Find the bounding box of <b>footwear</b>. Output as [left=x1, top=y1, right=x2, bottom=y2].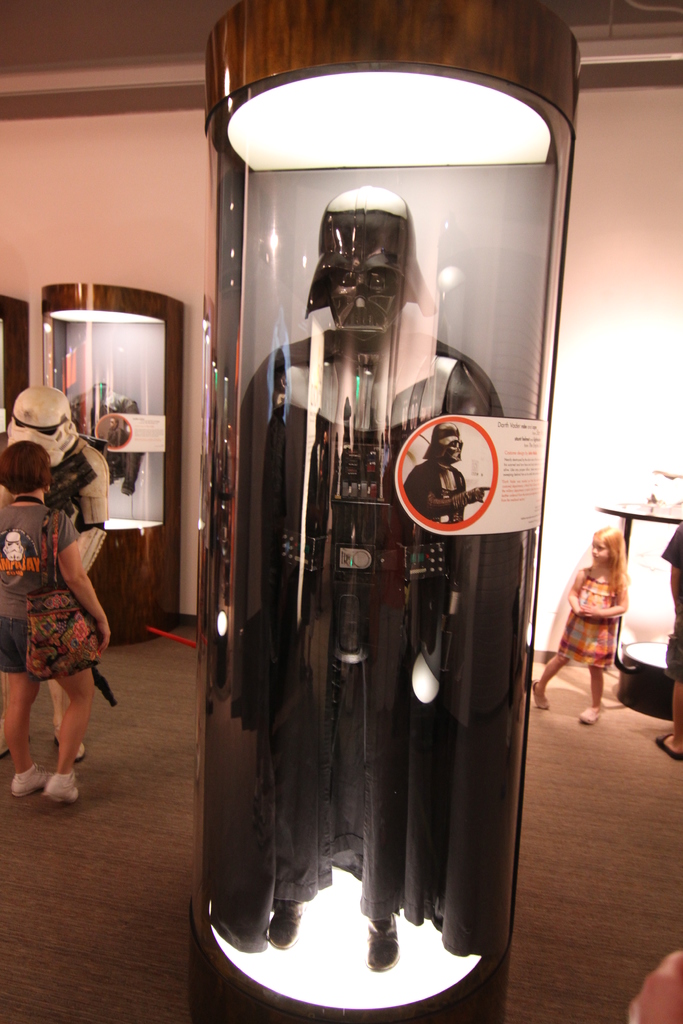
[left=51, top=730, right=84, bottom=762].
